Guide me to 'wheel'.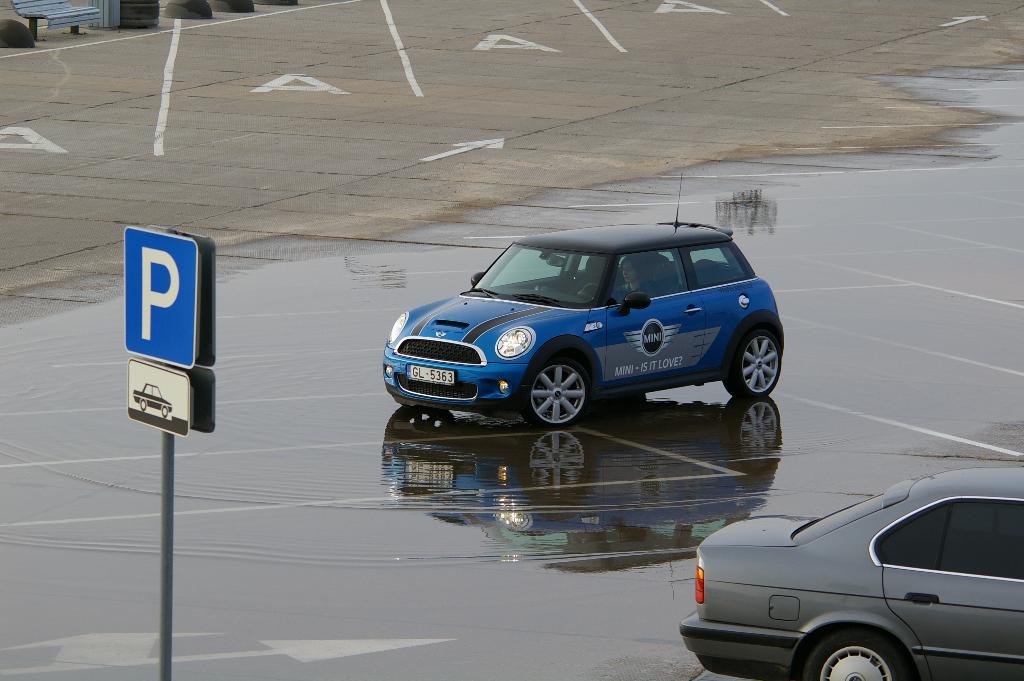
Guidance: {"left": 399, "top": 405, "right": 427, "bottom": 413}.
